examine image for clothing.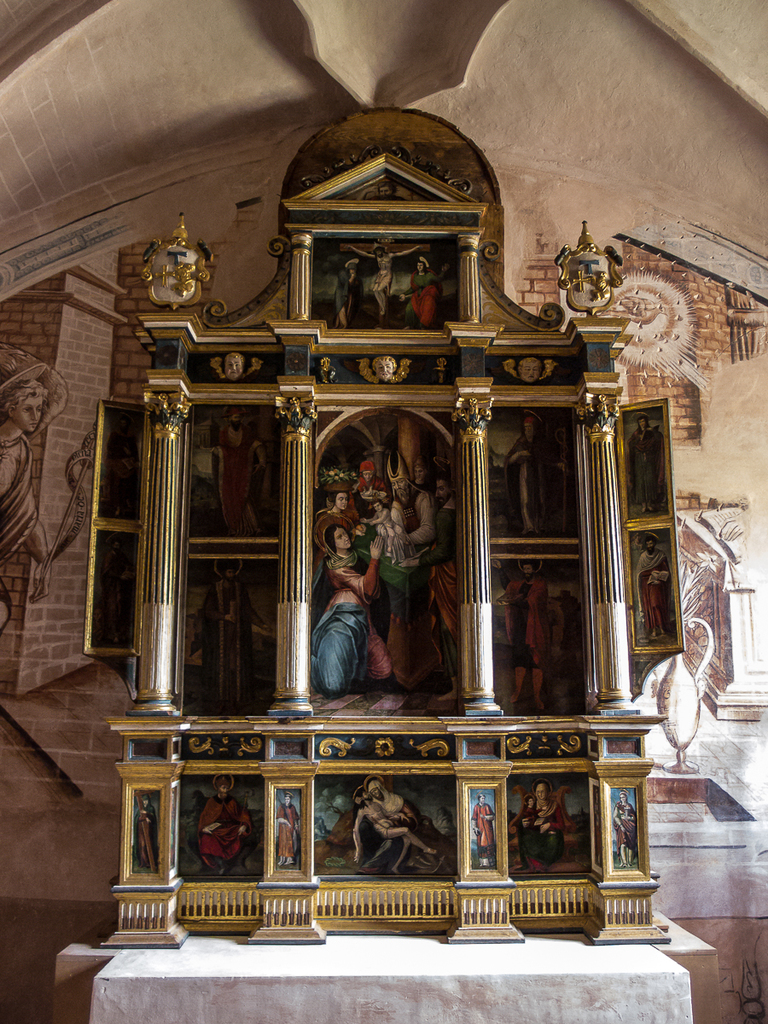
Examination result: 626 430 666 497.
